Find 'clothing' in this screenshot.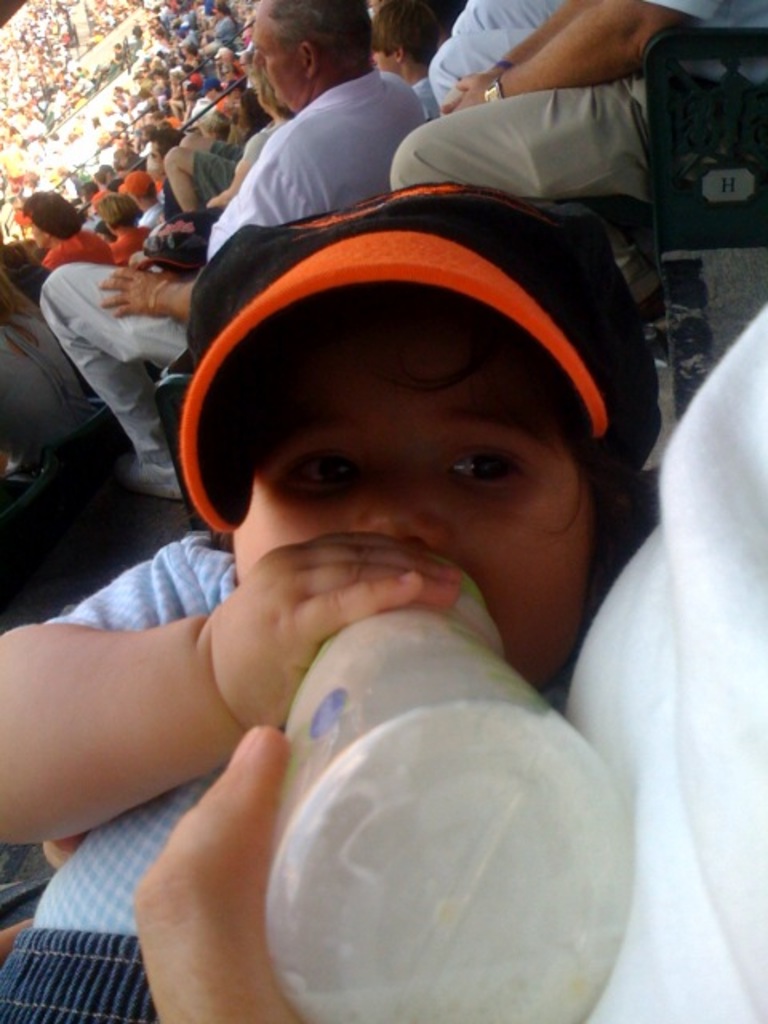
The bounding box for 'clothing' is crop(192, 133, 246, 202).
